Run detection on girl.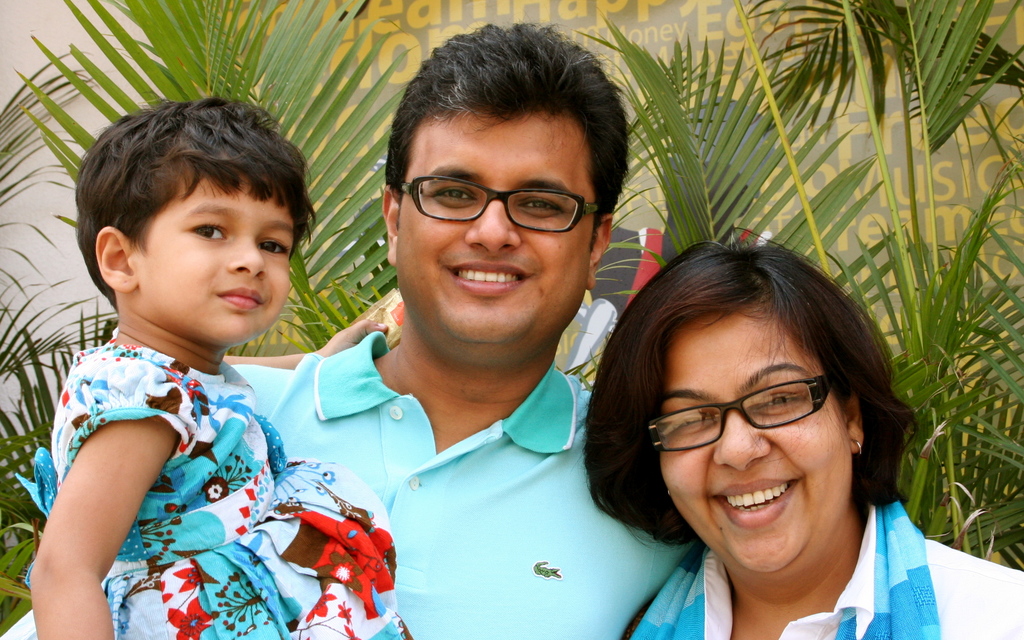
Result: left=20, top=99, right=410, bottom=639.
